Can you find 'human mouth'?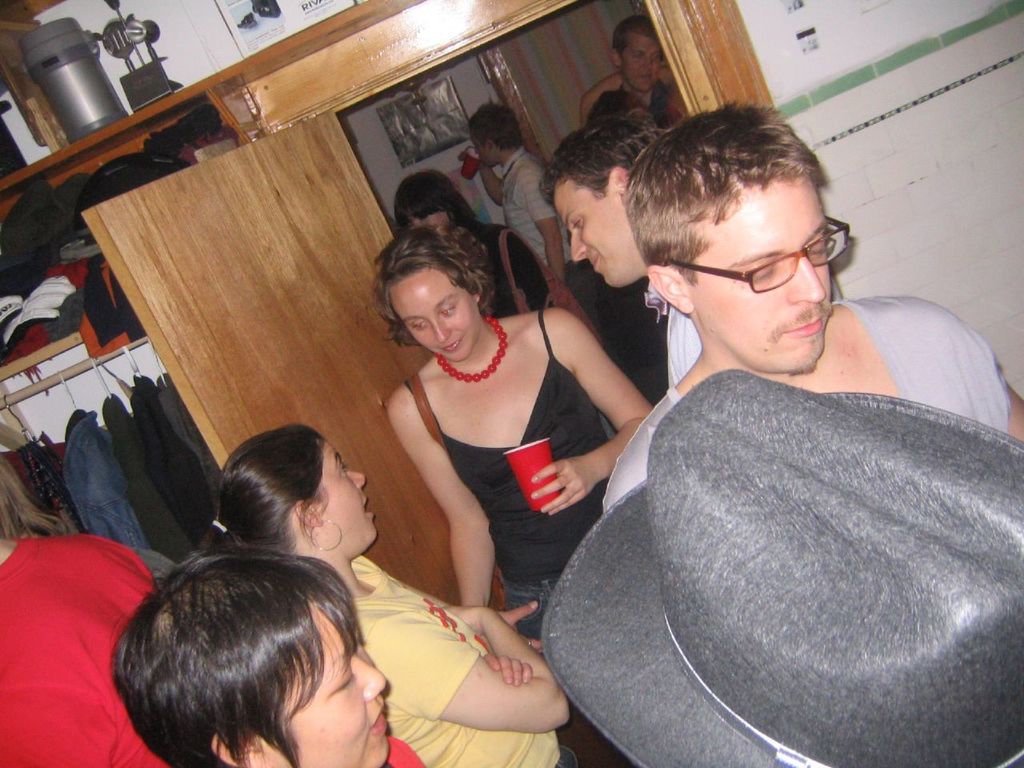
Yes, bounding box: x1=590 y1=250 x2=597 y2=270.
